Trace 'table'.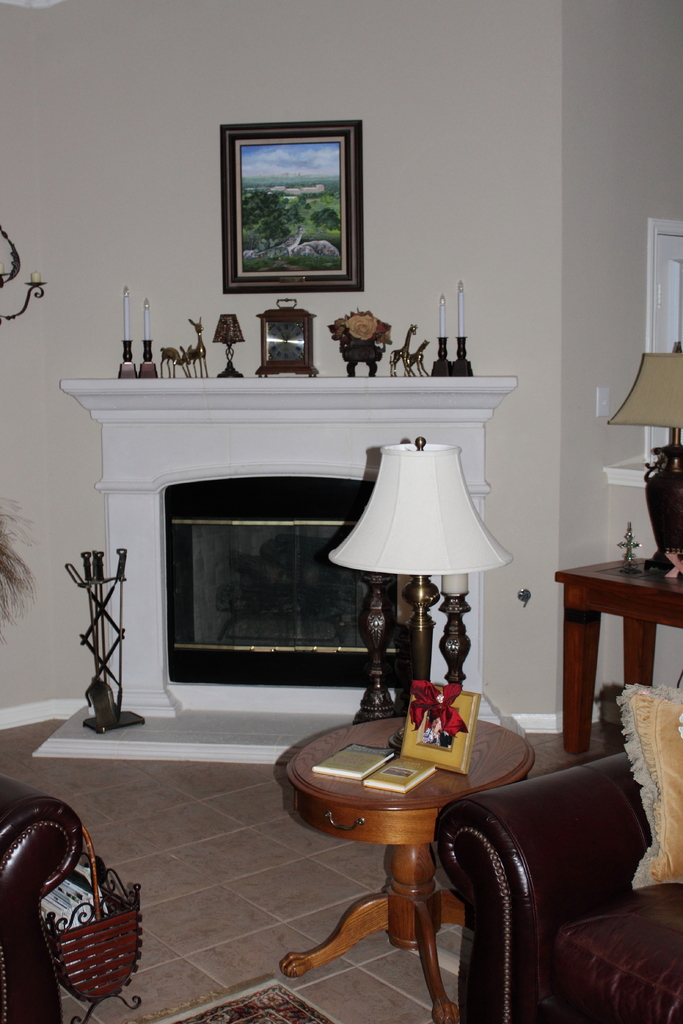
Traced to Rect(549, 547, 682, 753).
